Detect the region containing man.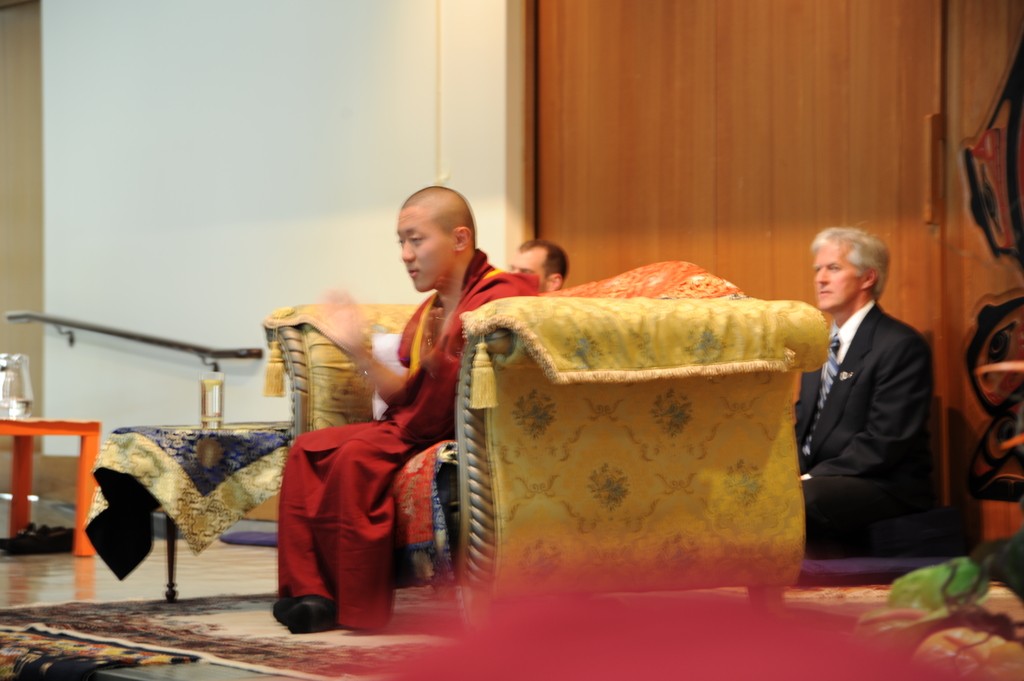
<box>795,221,933,563</box>.
